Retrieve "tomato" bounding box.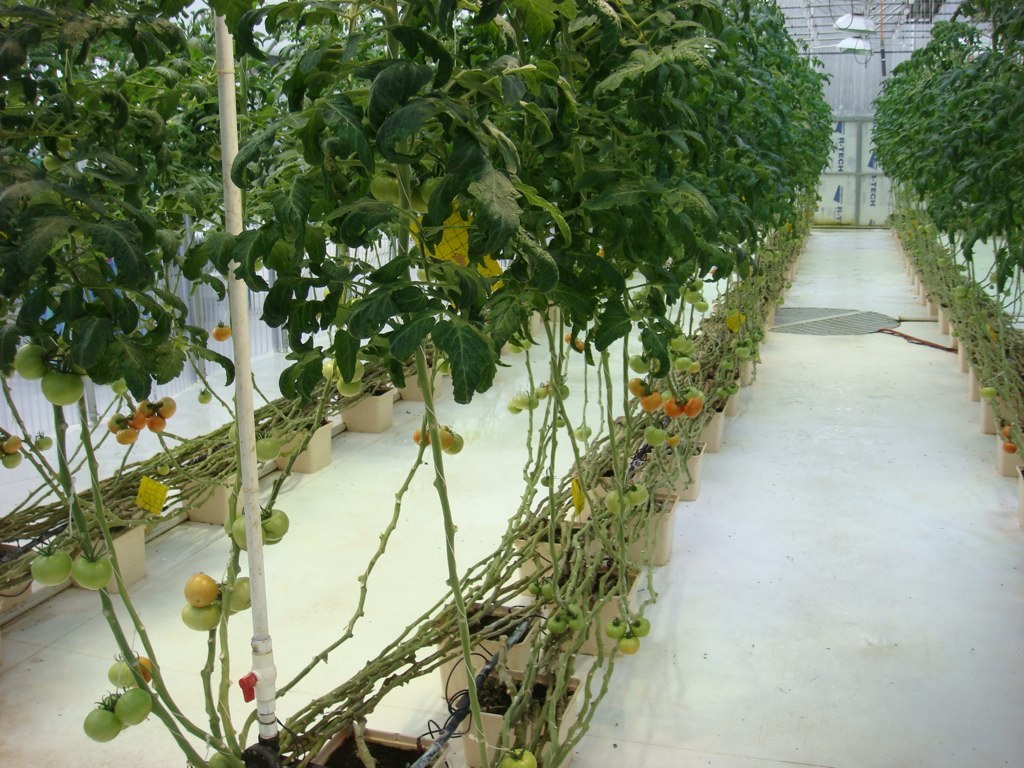
Bounding box: 213 319 234 340.
